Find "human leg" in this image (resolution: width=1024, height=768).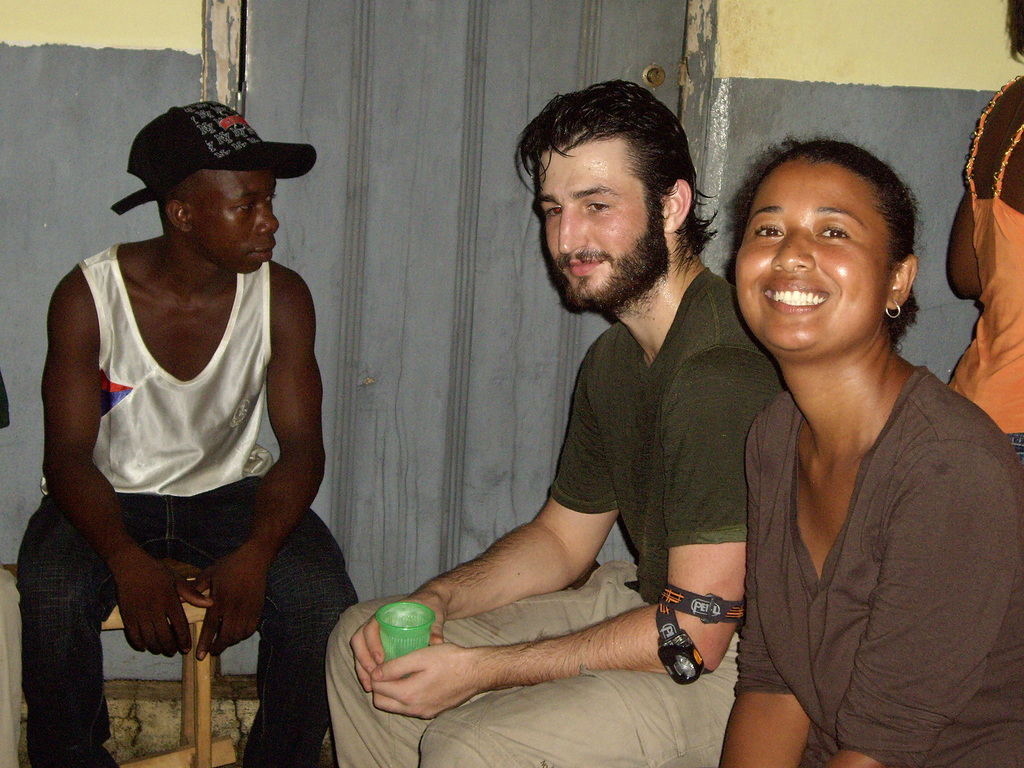
[17,471,164,767].
